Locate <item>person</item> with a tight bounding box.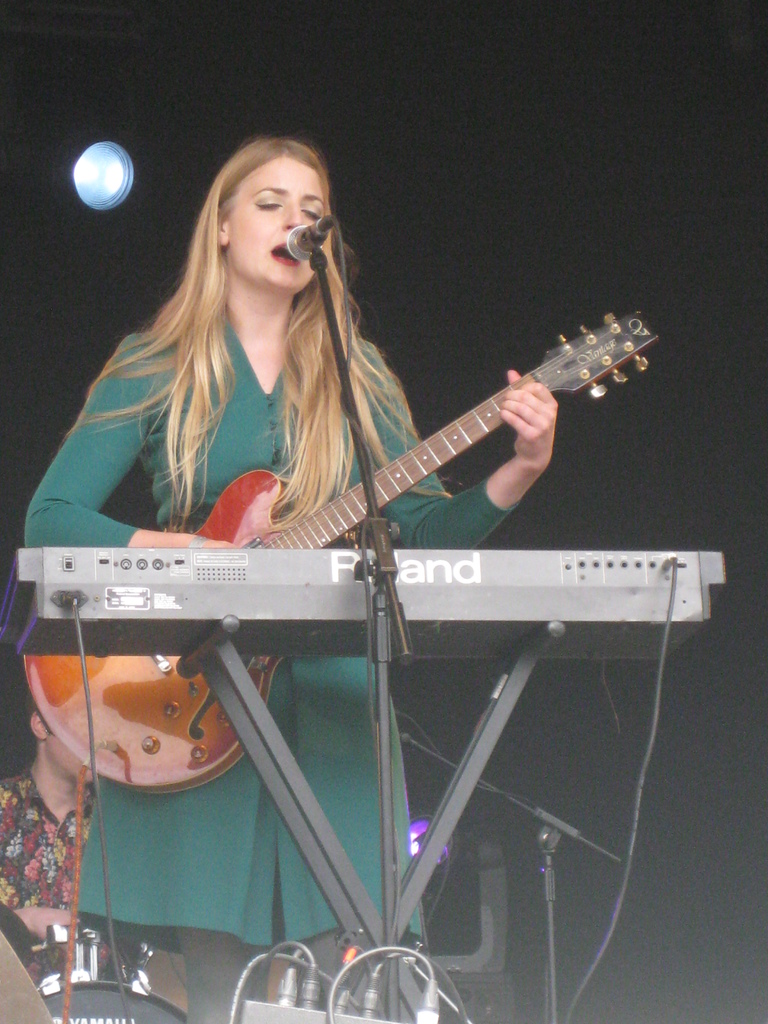
[0,694,125,993].
